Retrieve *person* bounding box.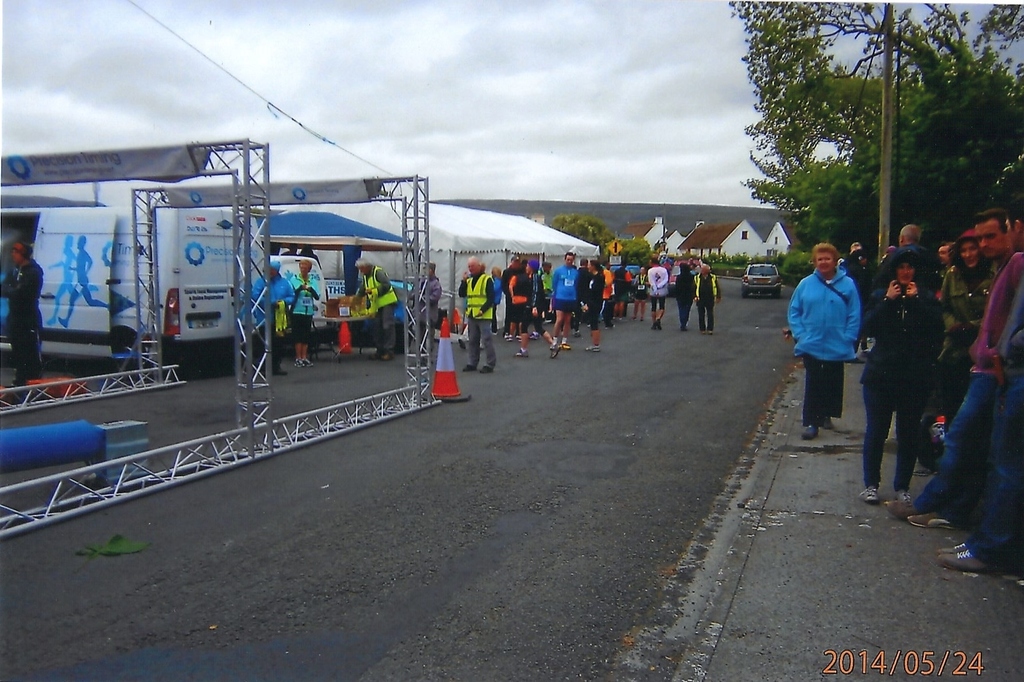
Bounding box: box=[786, 237, 863, 438].
